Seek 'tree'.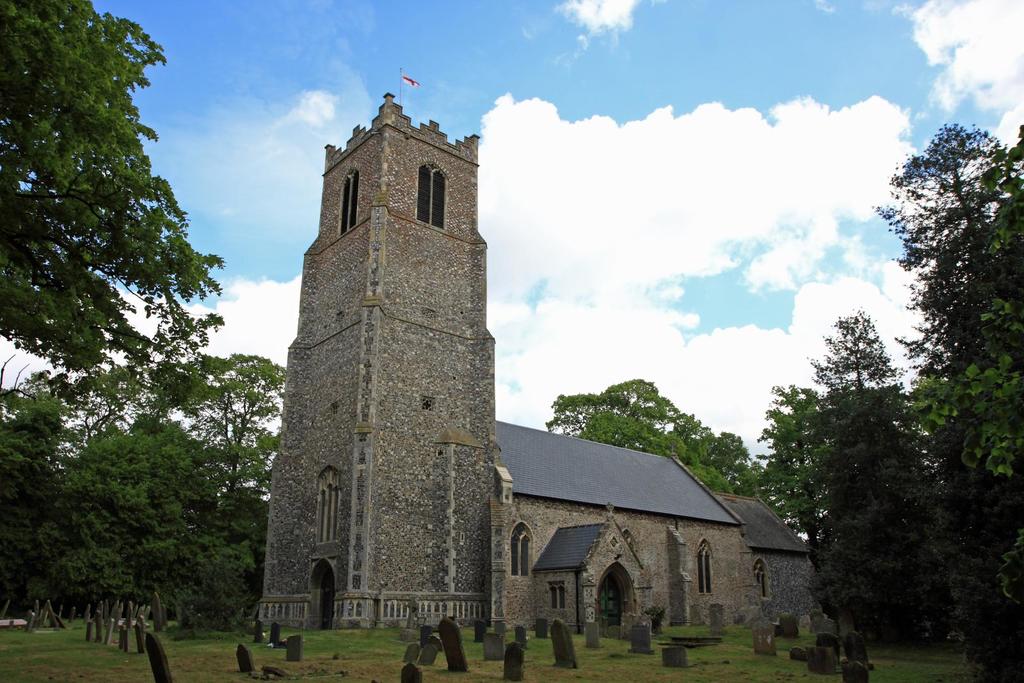
(x1=0, y1=0, x2=223, y2=378).
